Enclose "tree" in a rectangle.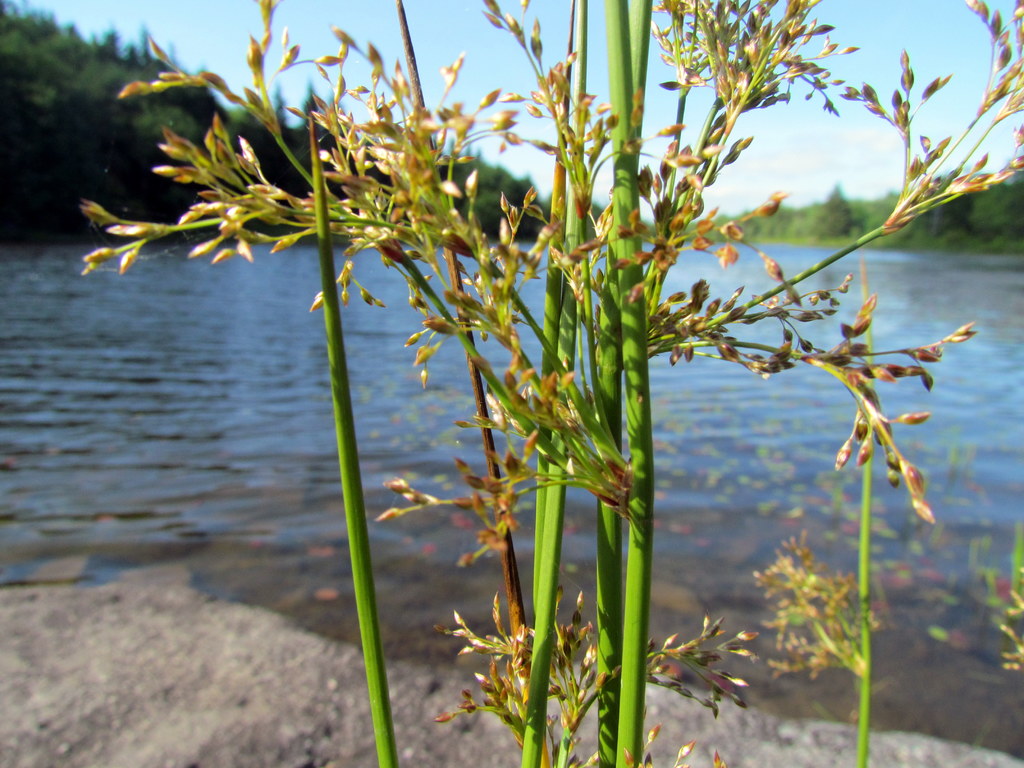
{"left": 75, "top": 0, "right": 1023, "bottom": 767}.
